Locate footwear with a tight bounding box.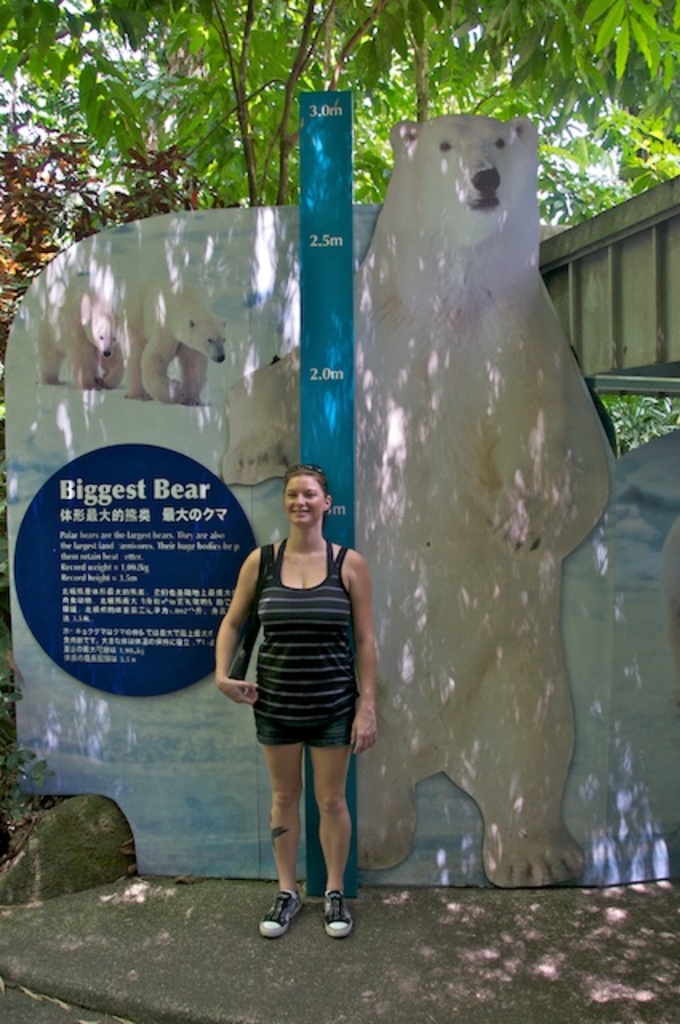
region(251, 893, 301, 939).
